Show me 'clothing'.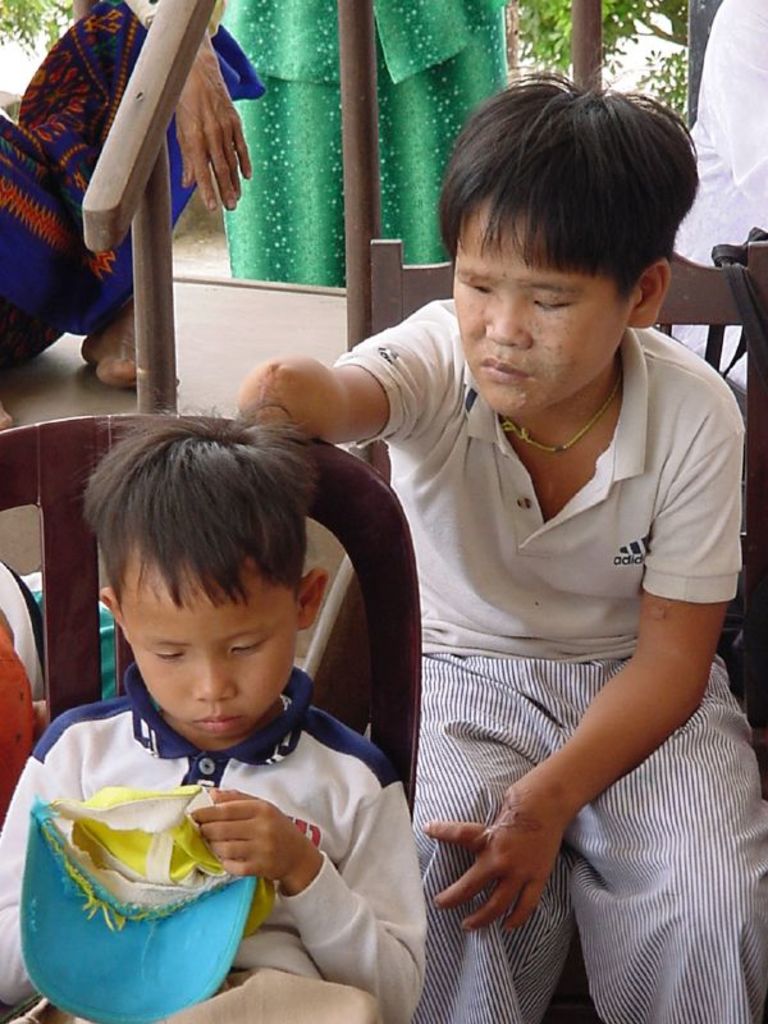
'clothing' is here: crop(0, 657, 422, 1023).
